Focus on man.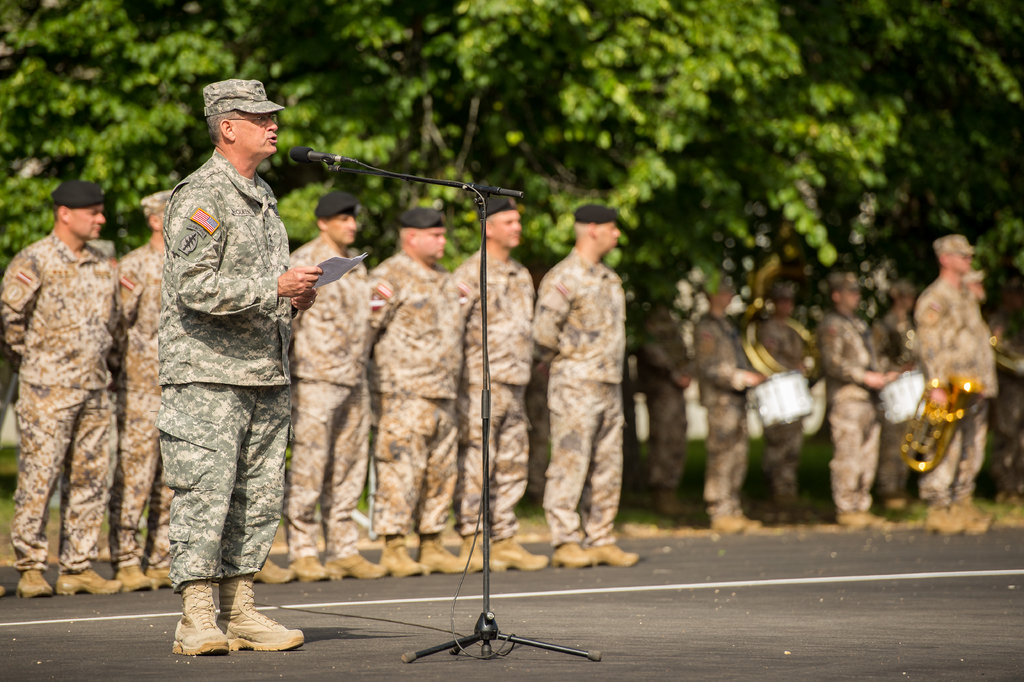
Focused at bbox(535, 189, 646, 590).
